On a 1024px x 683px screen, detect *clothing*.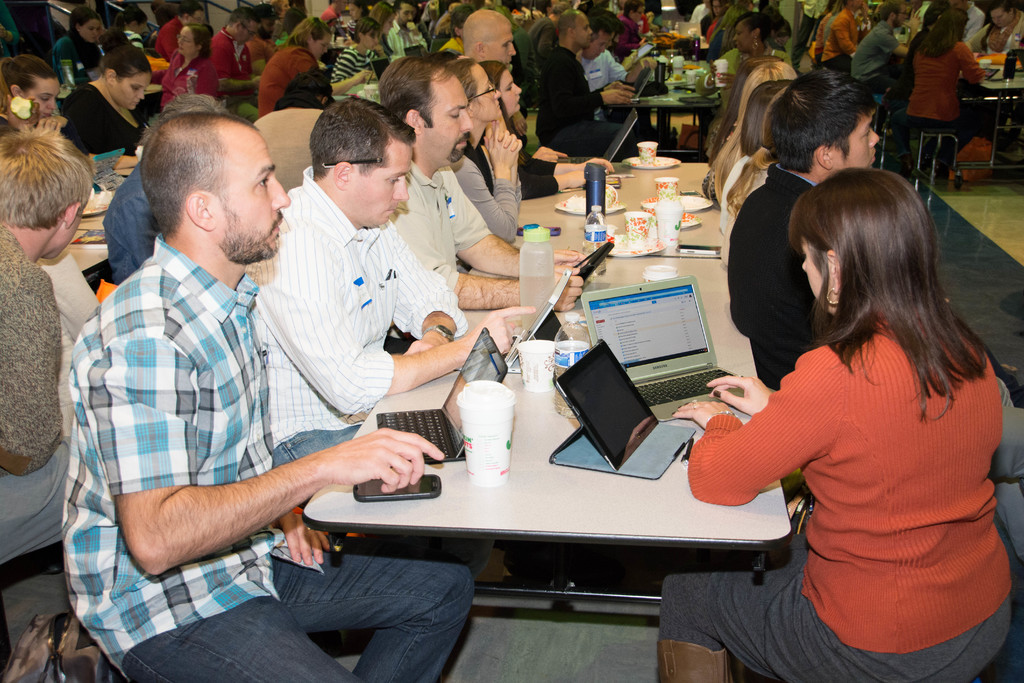
{"x1": 388, "y1": 160, "x2": 499, "y2": 295}.
